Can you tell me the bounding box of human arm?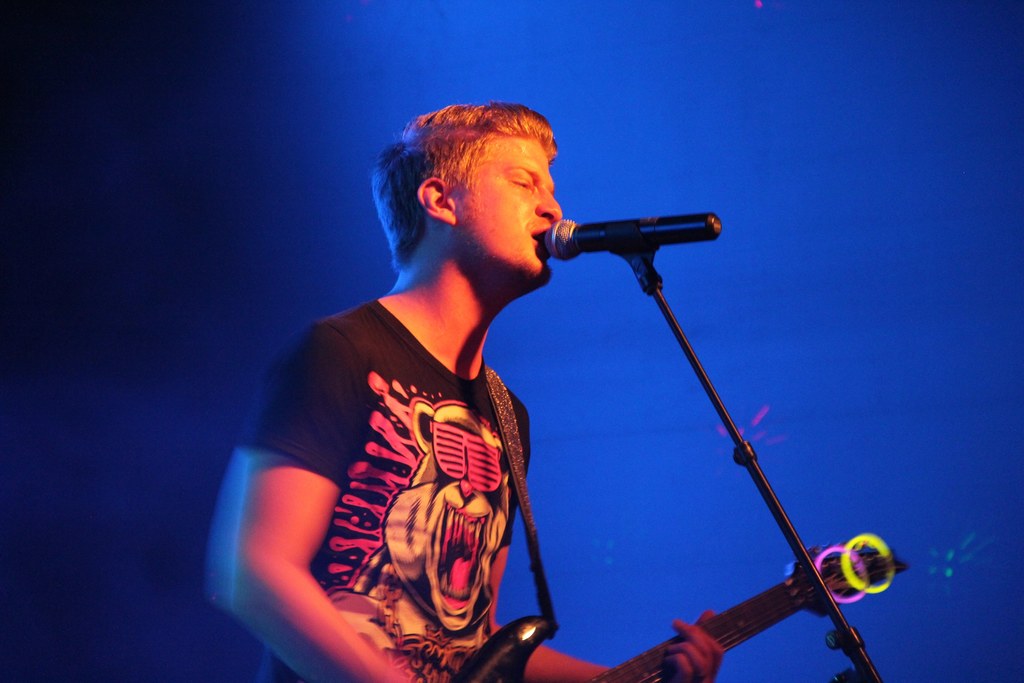
[227,354,444,671].
